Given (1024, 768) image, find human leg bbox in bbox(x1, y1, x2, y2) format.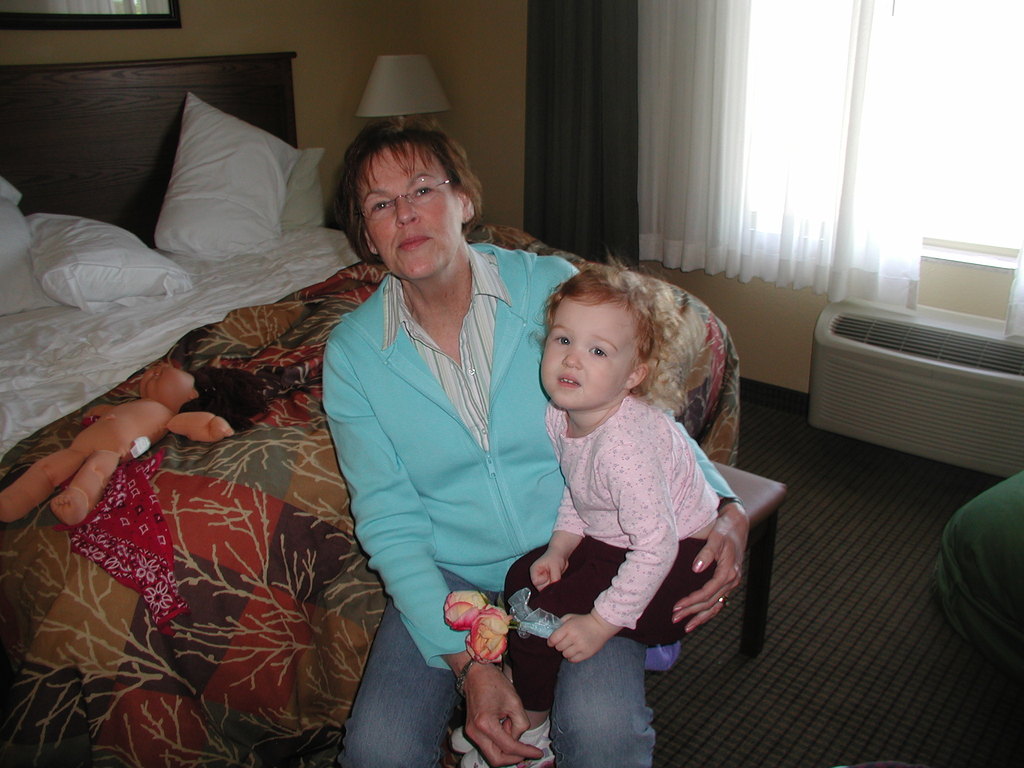
bbox(465, 553, 719, 767).
